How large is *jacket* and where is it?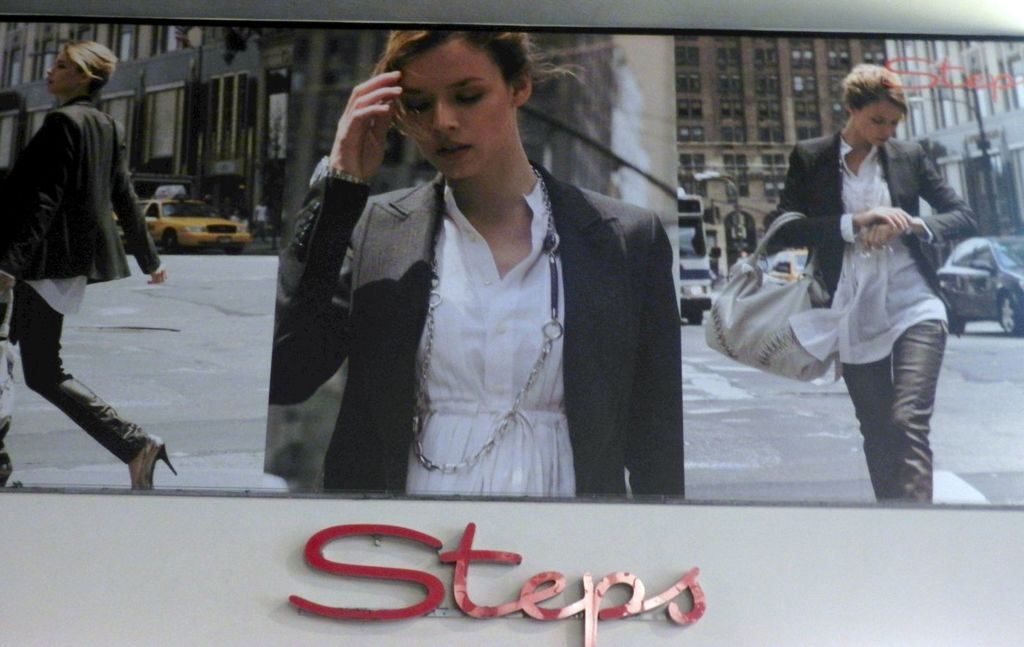
Bounding box: bbox(12, 61, 150, 300).
